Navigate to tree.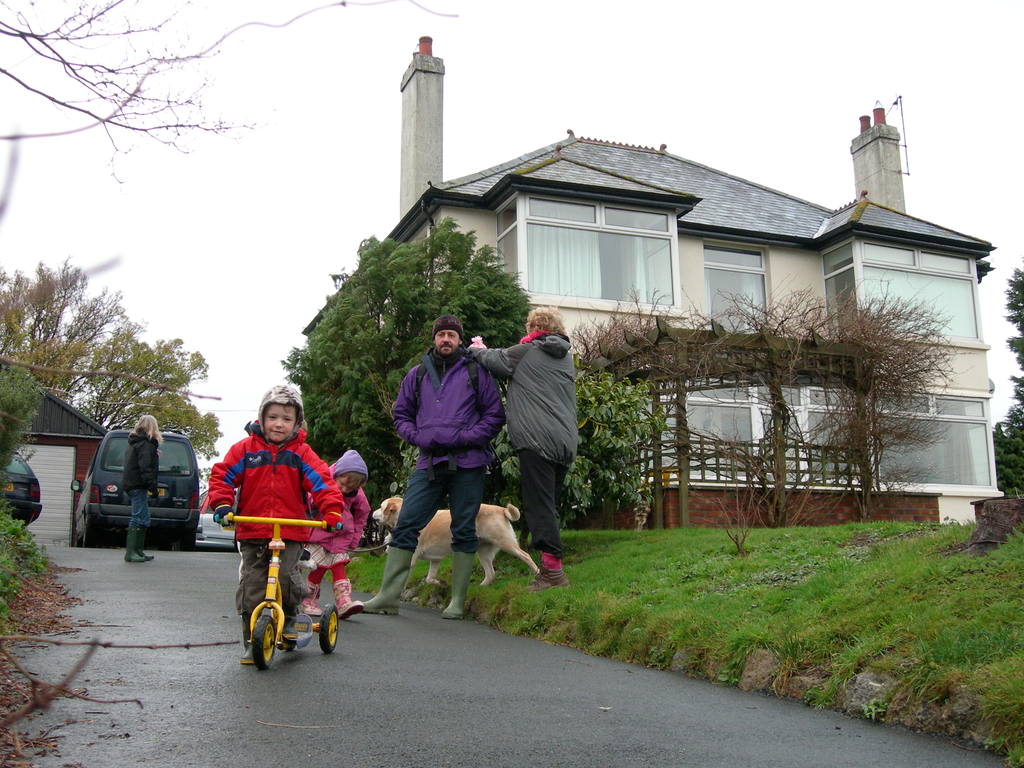
Navigation target: (x1=0, y1=257, x2=225, y2=461).
